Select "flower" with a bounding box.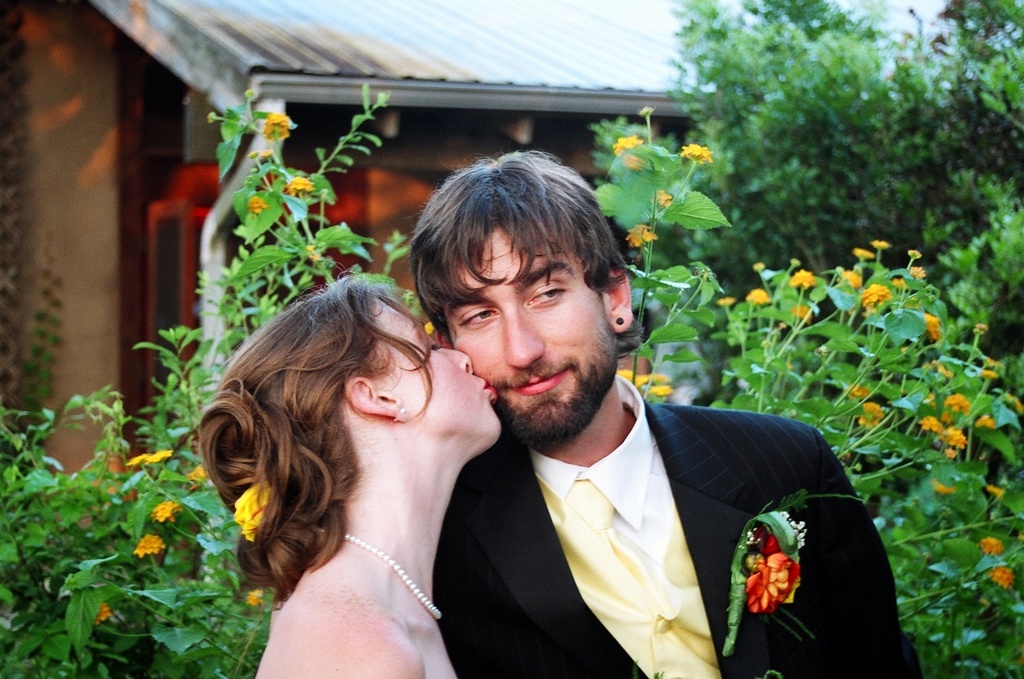
crop(861, 402, 883, 427).
